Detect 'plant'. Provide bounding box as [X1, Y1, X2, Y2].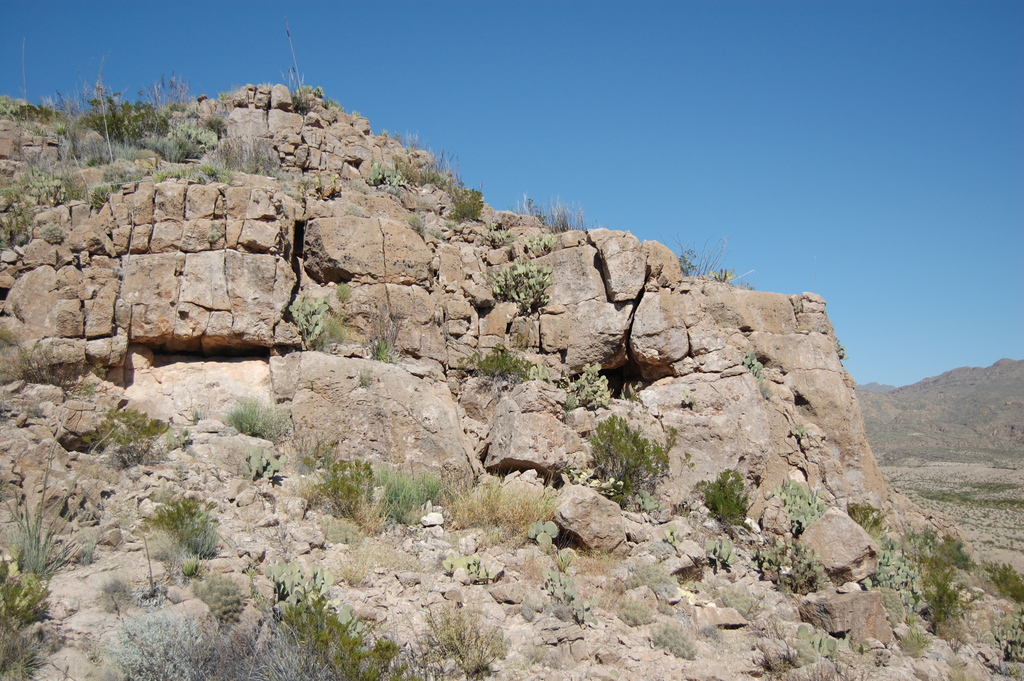
[720, 587, 761, 619].
